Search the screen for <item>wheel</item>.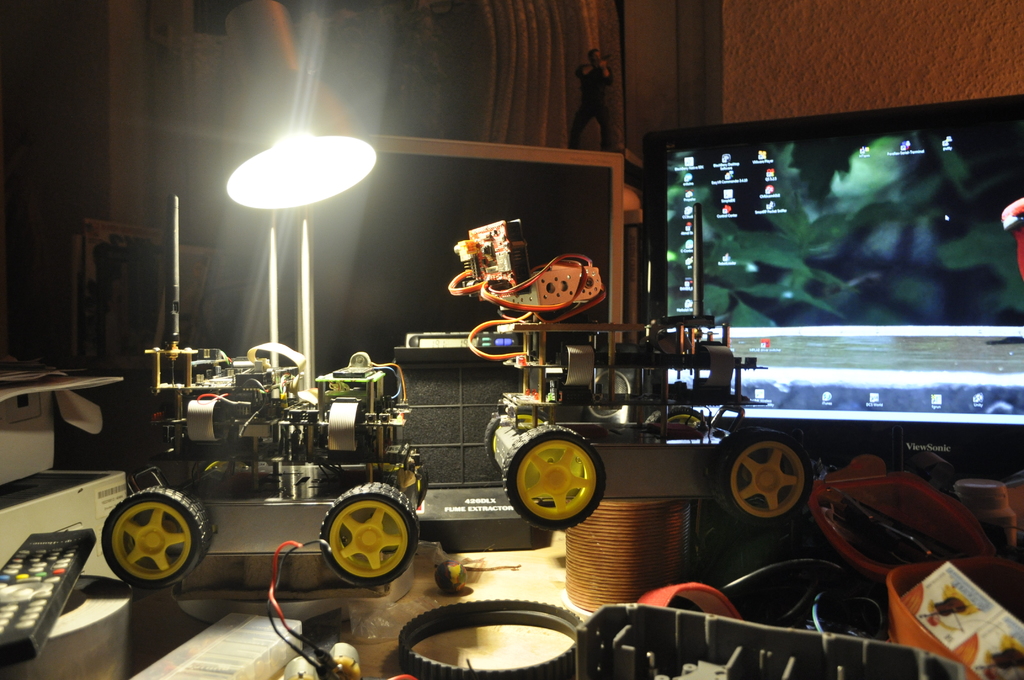
Found at pyautogui.locateOnScreen(102, 487, 215, 568).
